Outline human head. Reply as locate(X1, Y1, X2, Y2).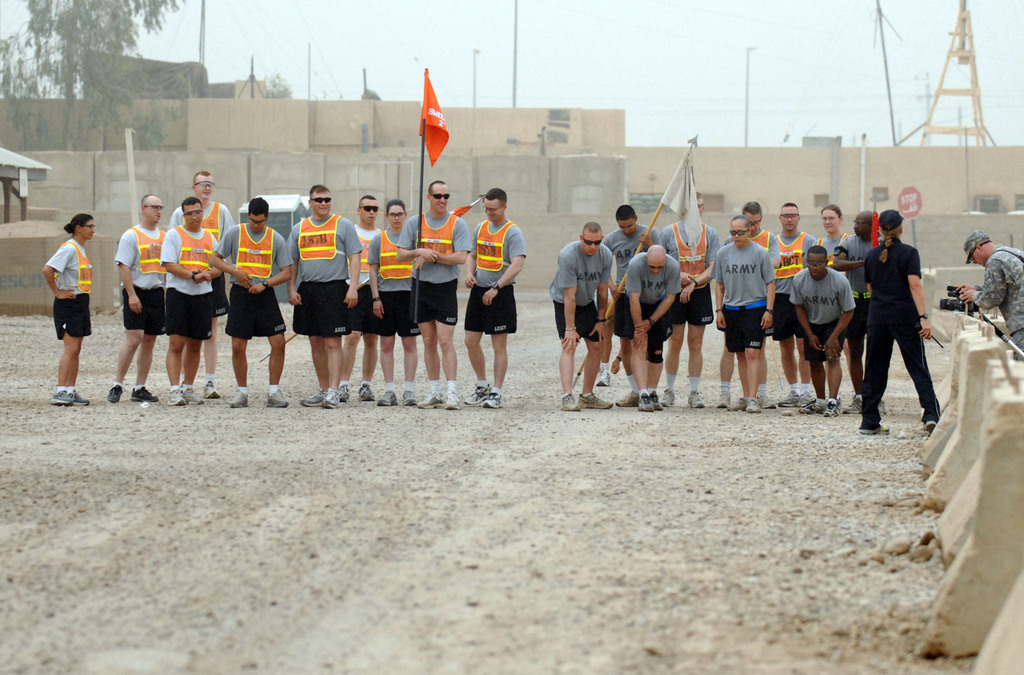
locate(614, 203, 637, 235).
